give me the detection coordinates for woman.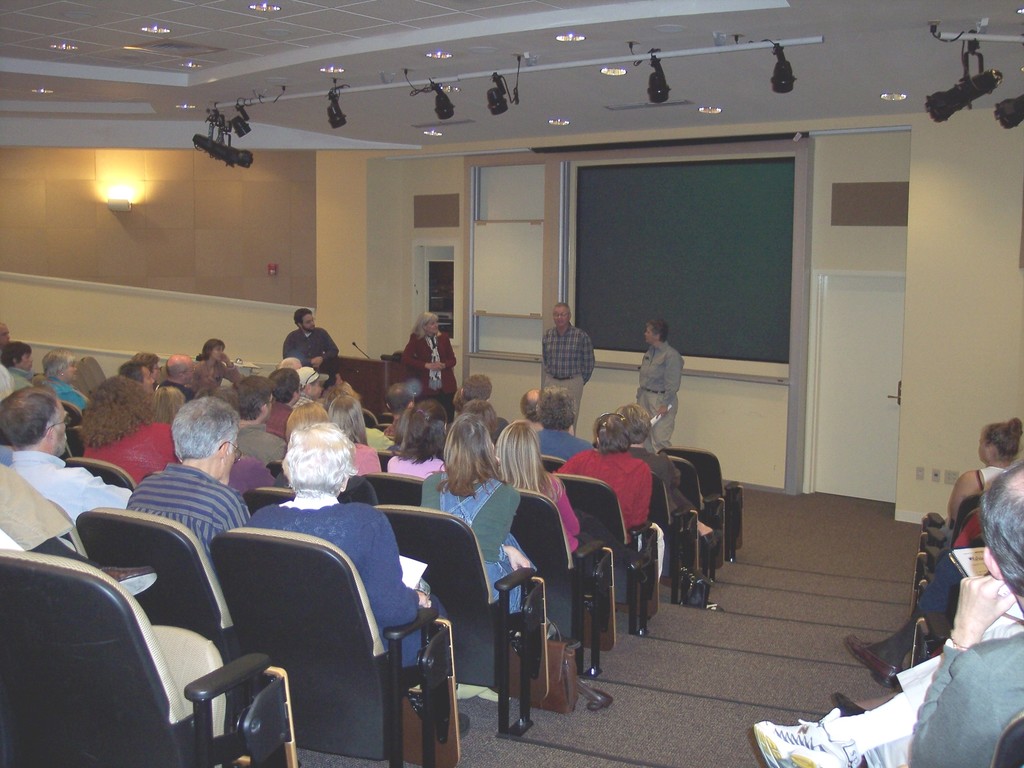
select_region(76, 375, 193, 483).
